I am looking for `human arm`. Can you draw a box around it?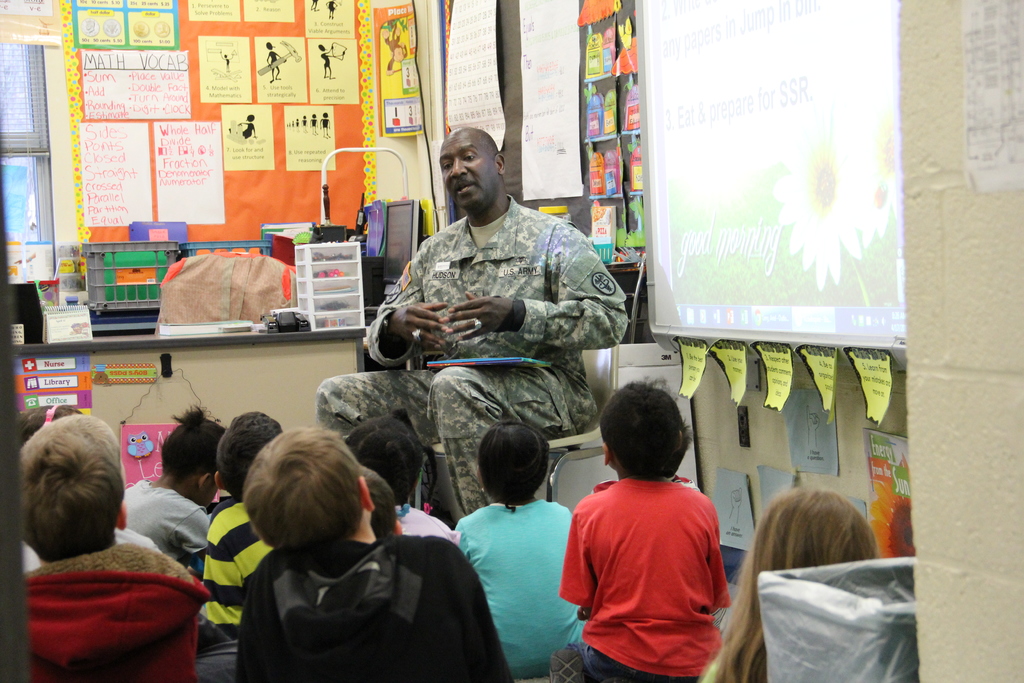
Sure, the bounding box is rect(557, 504, 596, 623).
